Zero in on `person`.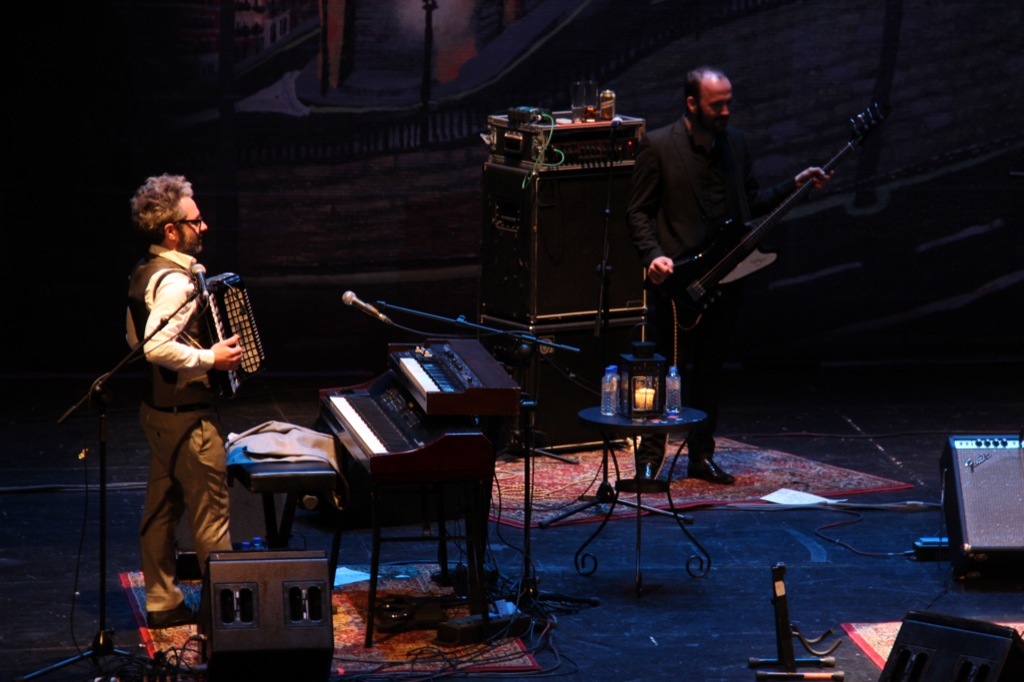
Zeroed in: 124,160,282,575.
